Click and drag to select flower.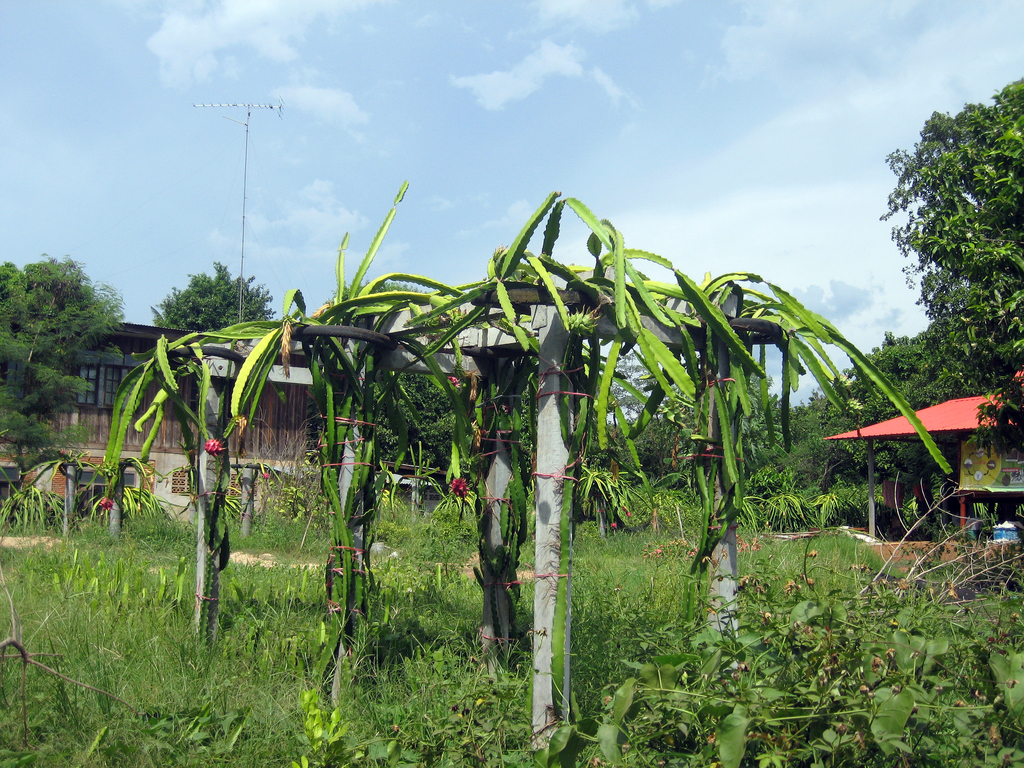
Selection: 201 435 232 460.
